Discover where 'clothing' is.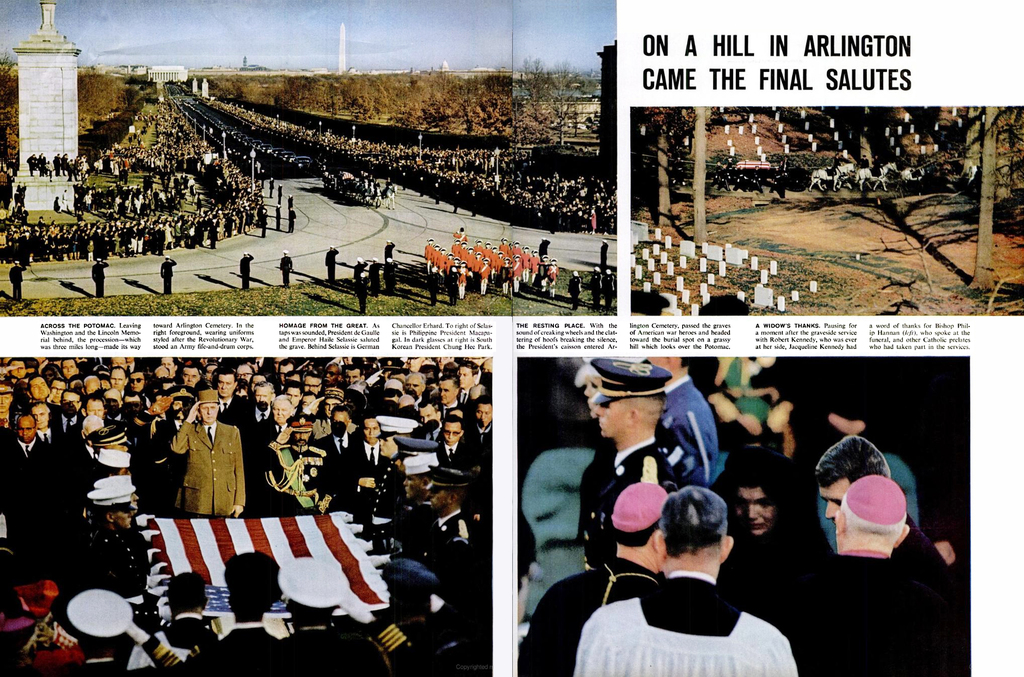
Discovered at (36,427,79,472).
